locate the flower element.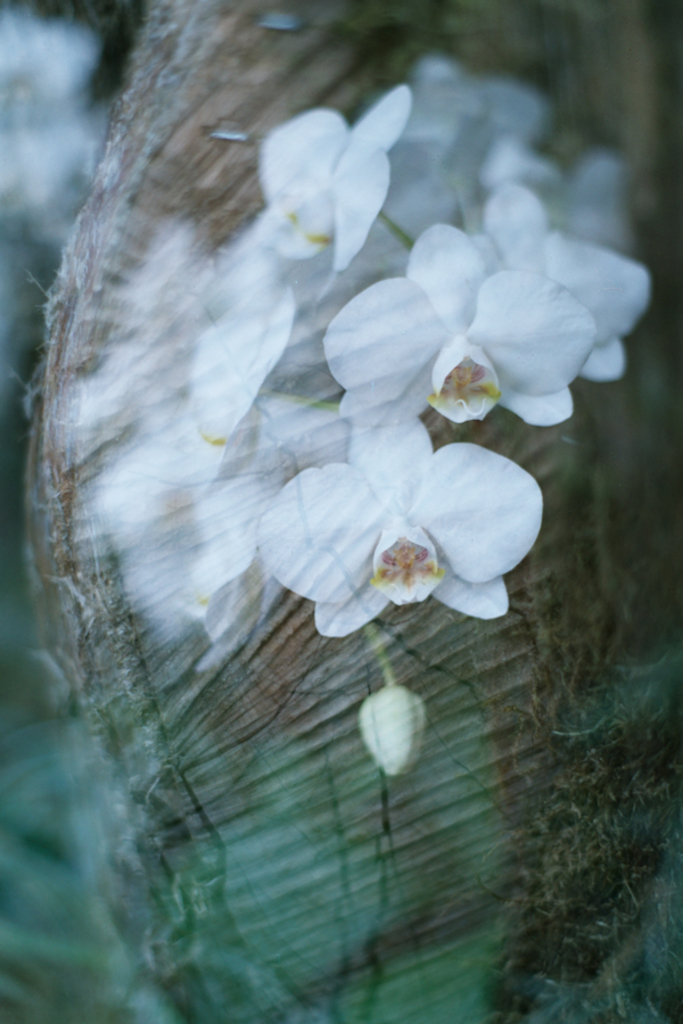
Element bbox: {"x1": 253, "y1": 88, "x2": 413, "y2": 276}.
